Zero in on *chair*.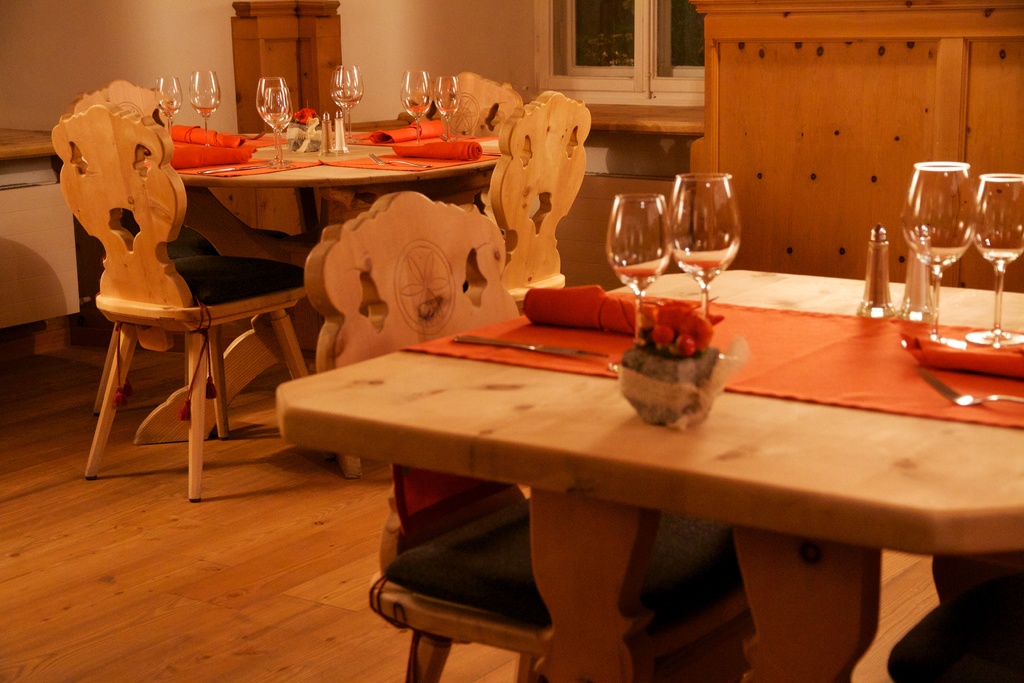
Zeroed in: (left=397, top=75, right=526, bottom=136).
